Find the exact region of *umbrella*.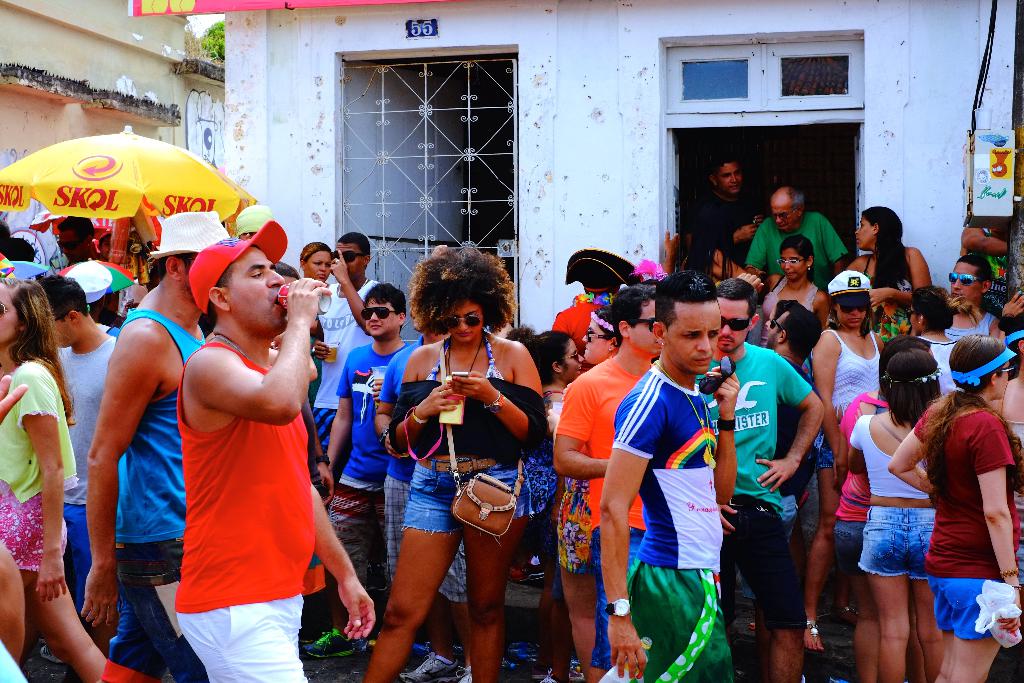
Exact region: [x1=0, y1=128, x2=257, y2=285].
